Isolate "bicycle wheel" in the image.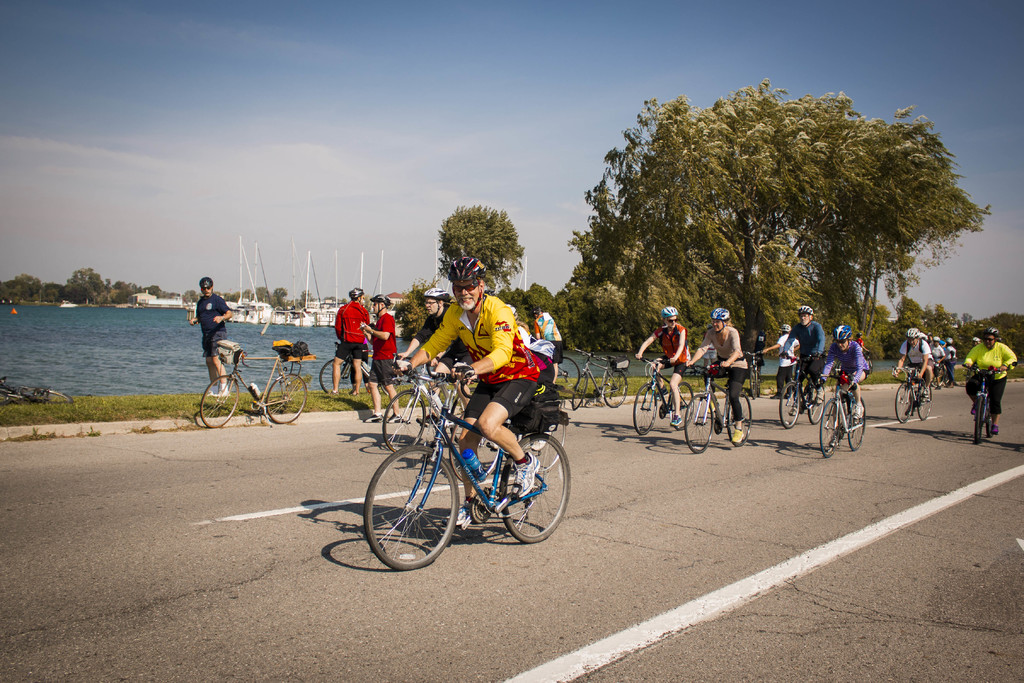
Isolated region: 670:386:694:432.
